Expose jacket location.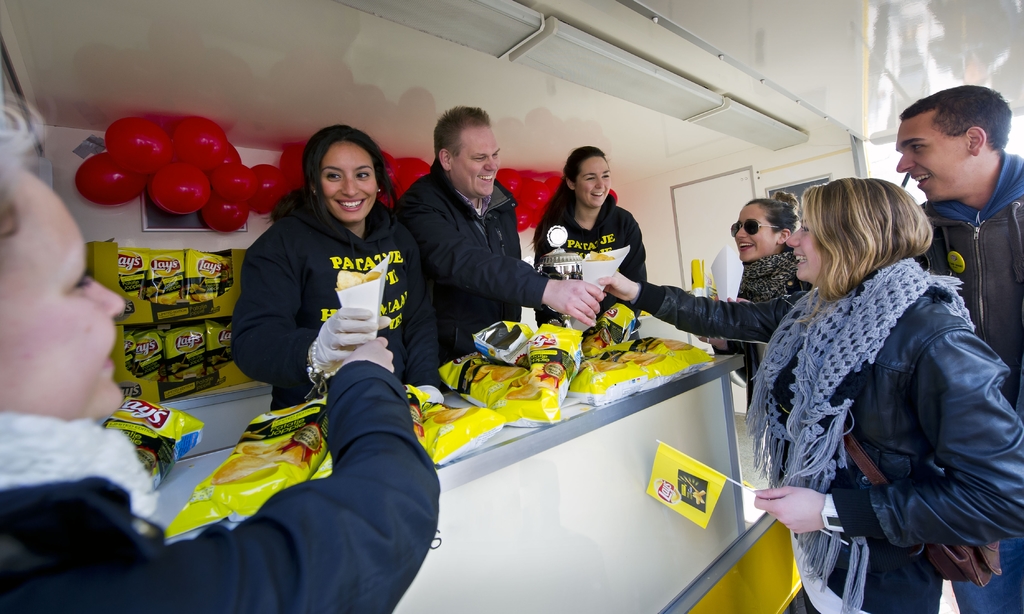
Exposed at box(535, 181, 650, 320).
